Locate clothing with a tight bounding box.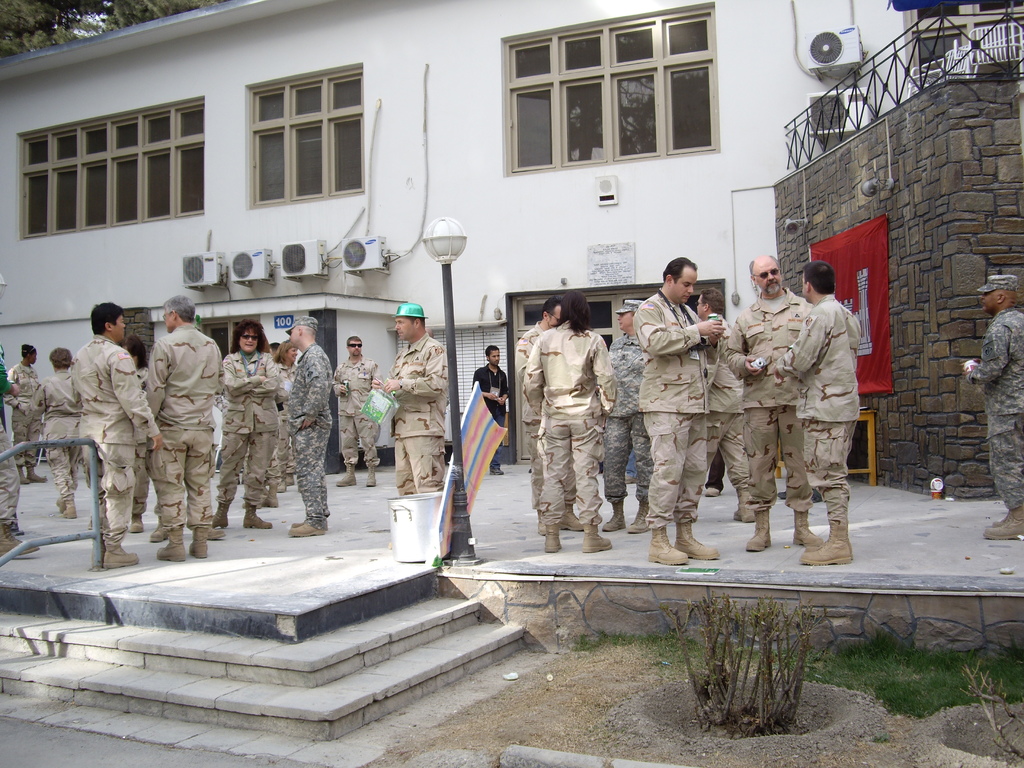
<bbox>702, 312, 753, 499</bbox>.
